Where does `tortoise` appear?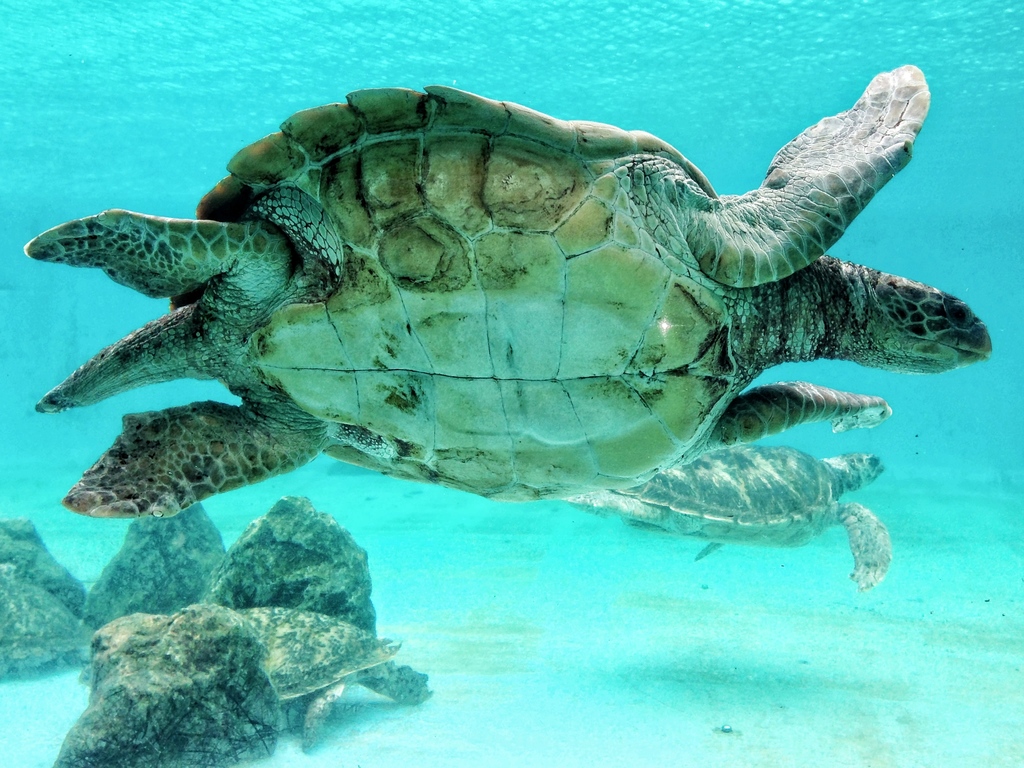
Appears at x1=557 y1=441 x2=892 y2=596.
